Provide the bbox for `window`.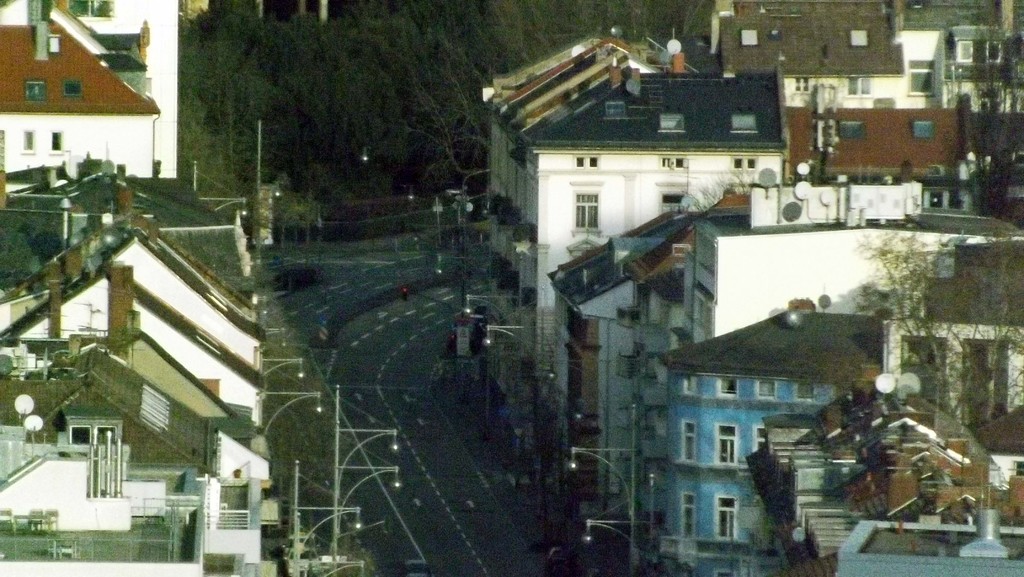
(20, 127, 33, 157).
